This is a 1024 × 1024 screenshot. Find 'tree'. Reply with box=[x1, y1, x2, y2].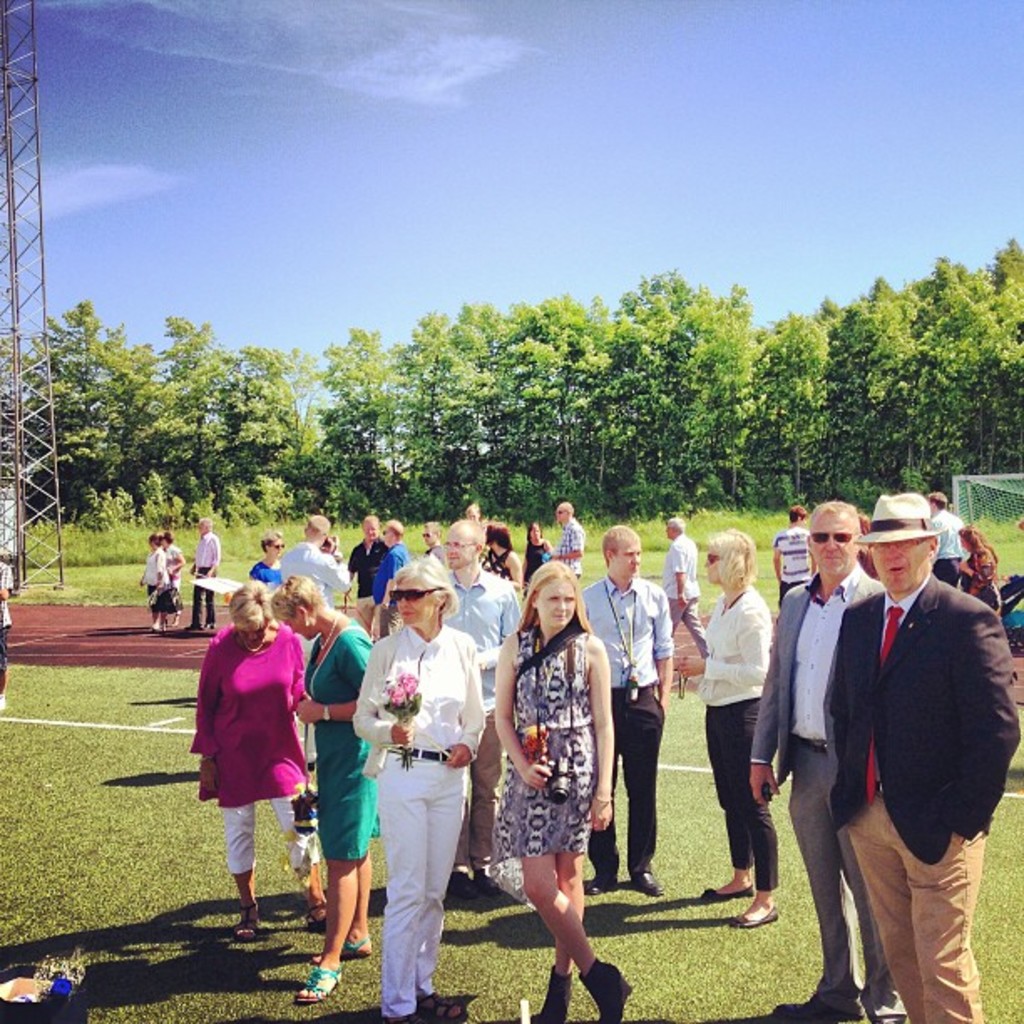
box=[684, 288, 755, 504].
